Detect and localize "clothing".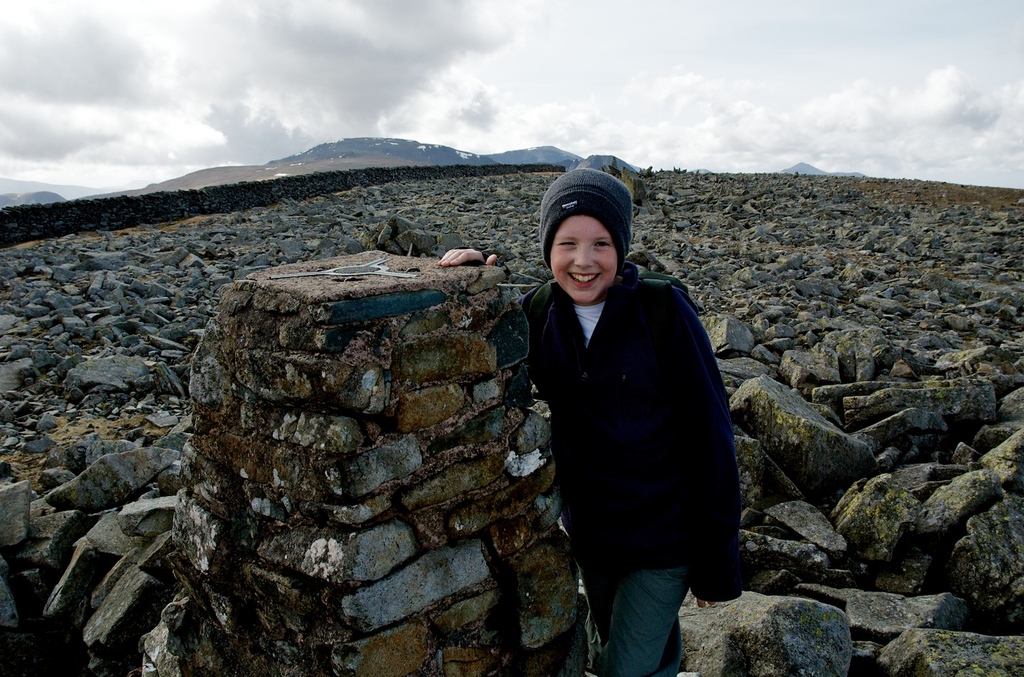
Localized at pyautogui.locateOnScreen(572, 562, 695, 676).
